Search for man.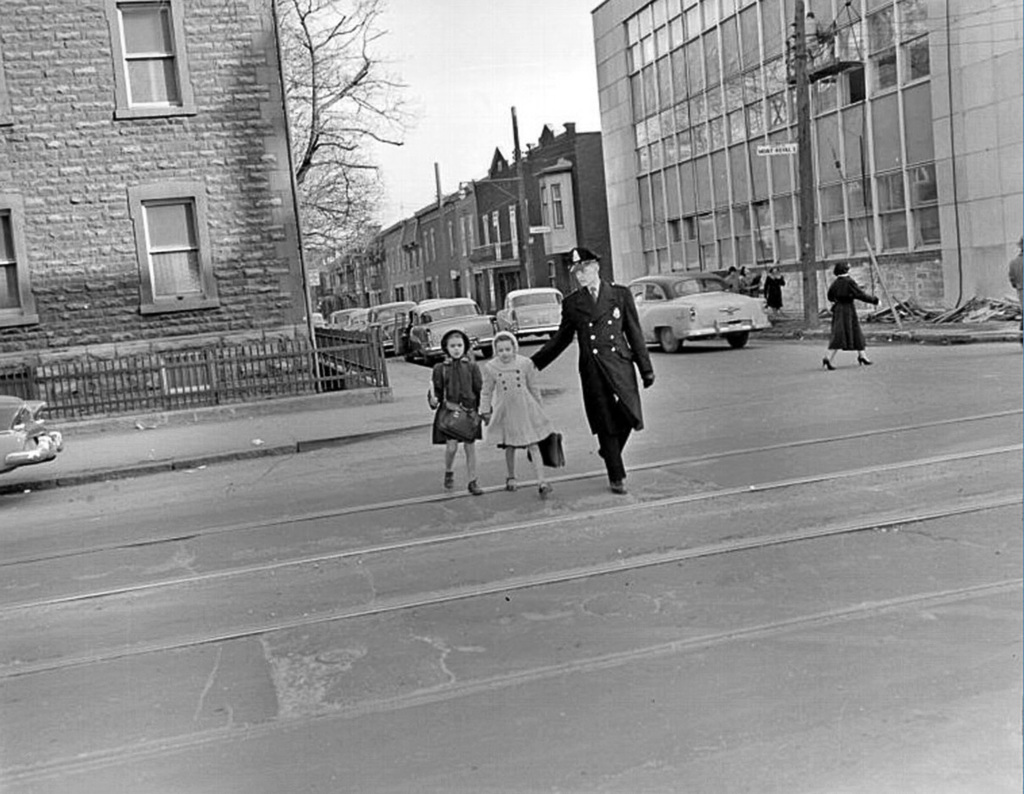
Found at <region>547, 256, 664, 504</region>.
